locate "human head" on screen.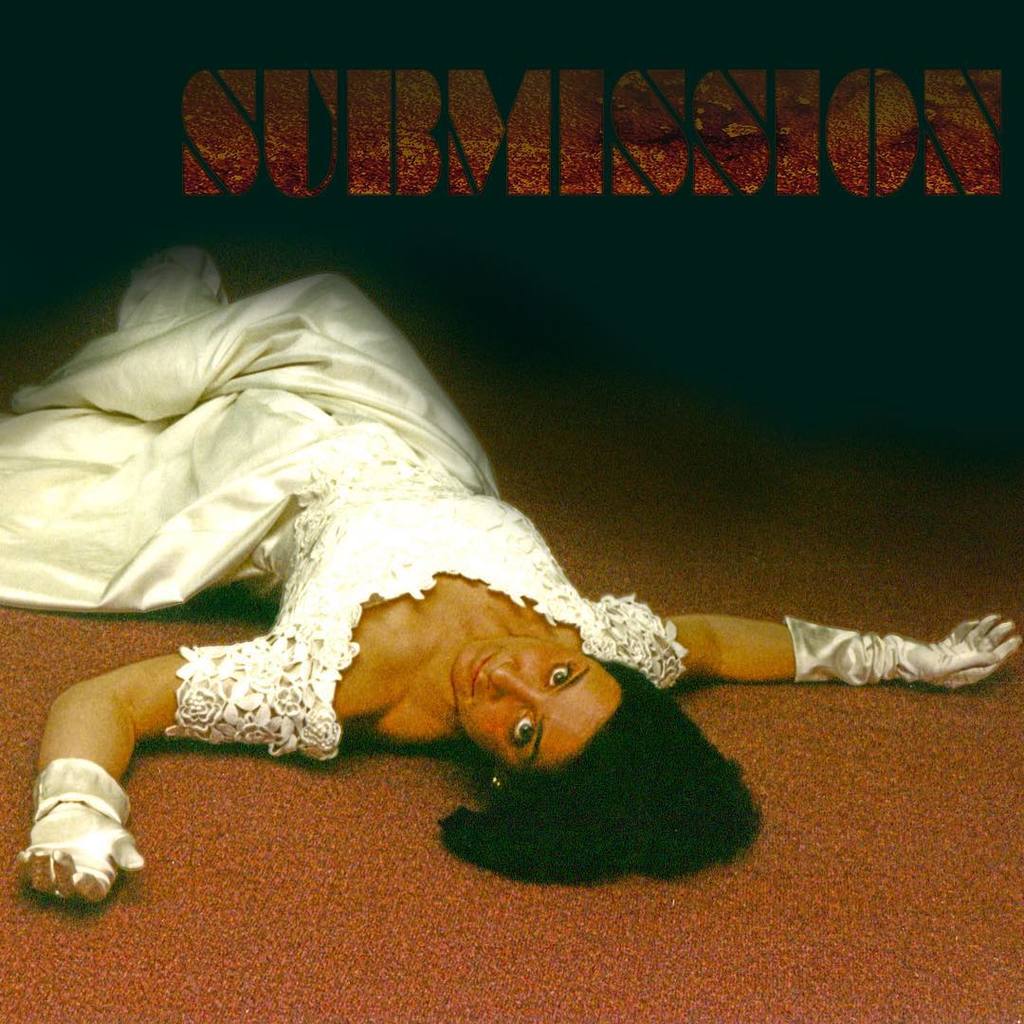
On screen at pyautogui.locateOnScreen(438, 638, 762, 878).
